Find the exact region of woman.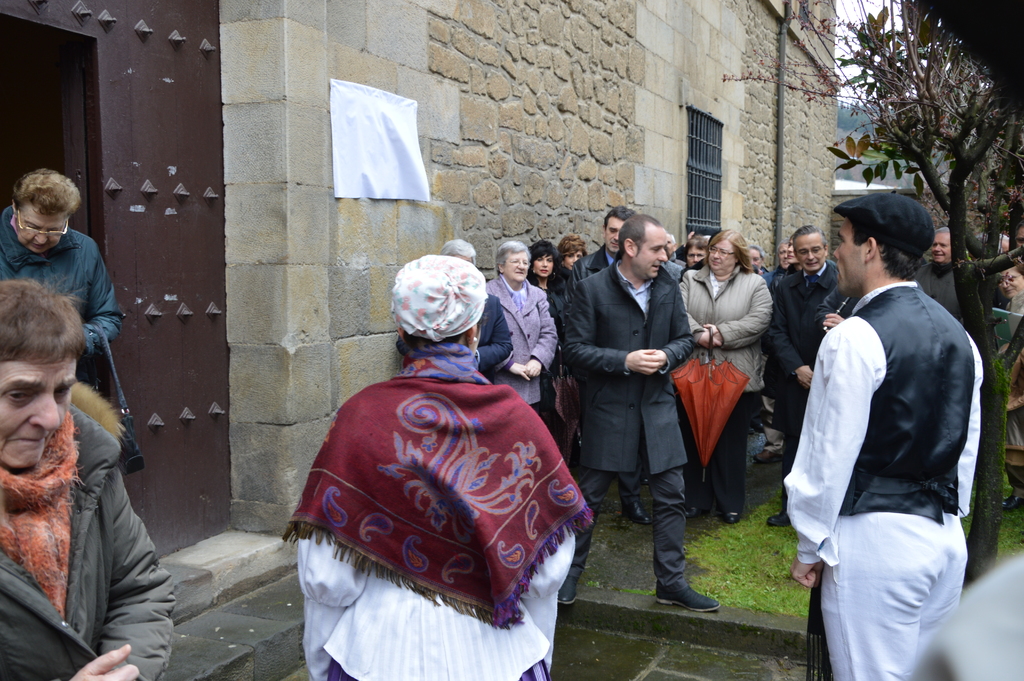
Exact region: pyautogui.locateOnScreen(746, 244, 769, 272).
